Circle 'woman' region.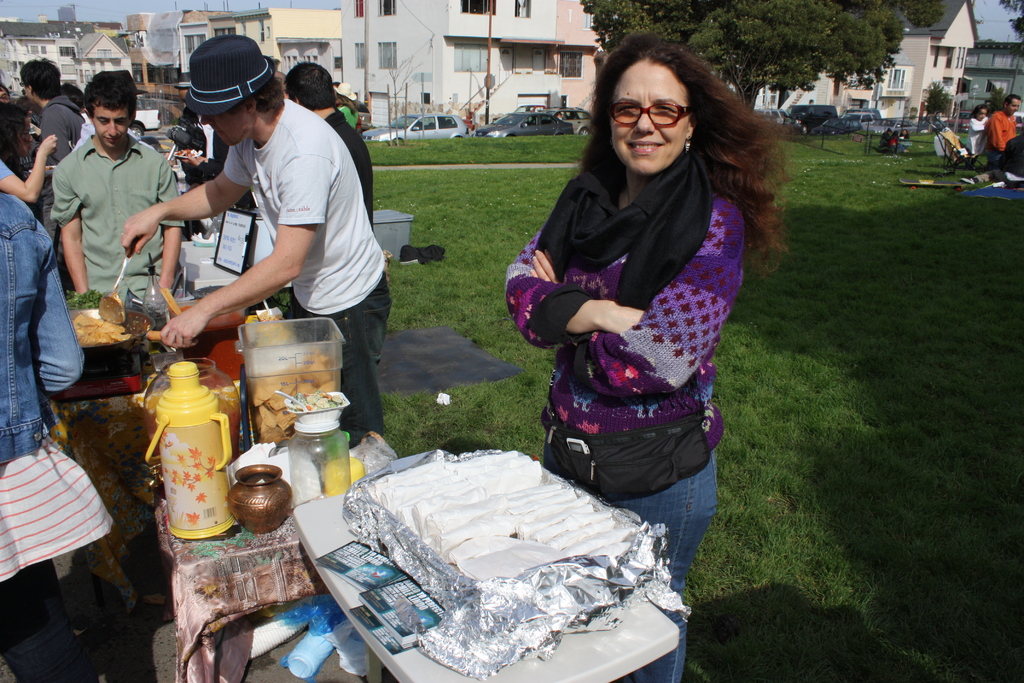
Region: 501 36 790 563.
